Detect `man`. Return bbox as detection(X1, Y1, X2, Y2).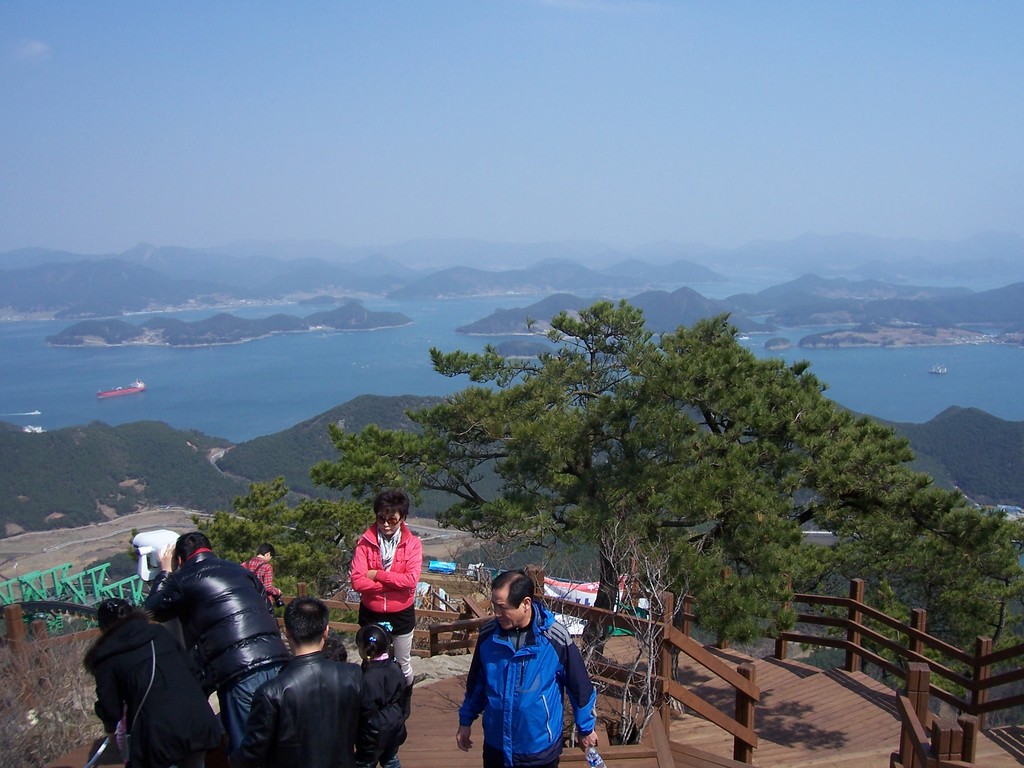
detection(149, 533, 289, 758).
